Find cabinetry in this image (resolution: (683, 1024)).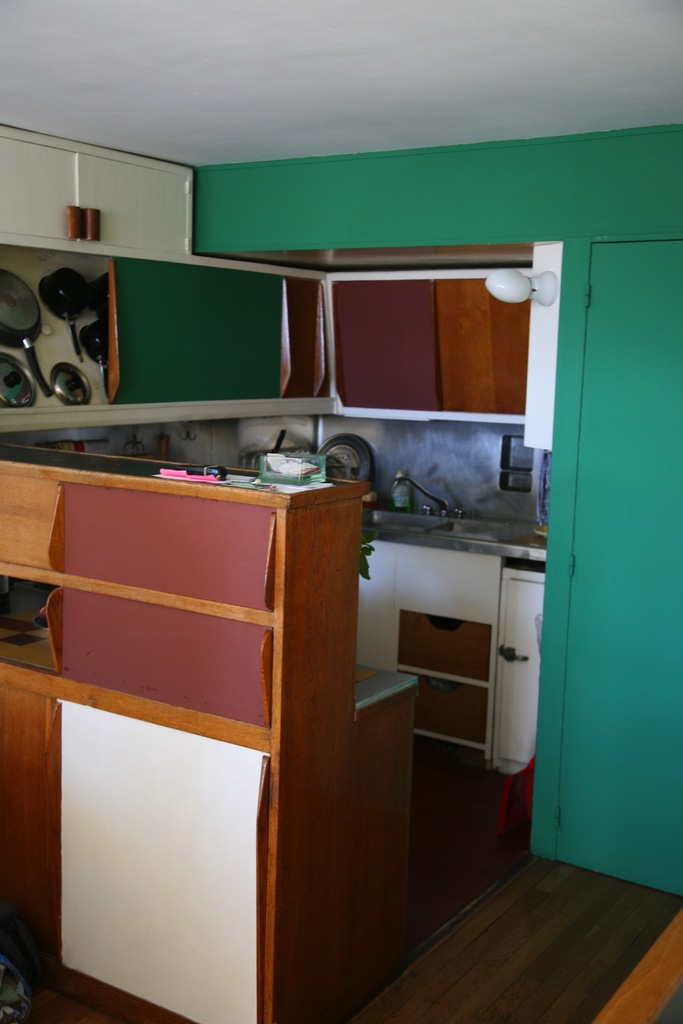
[40, 513, 367, 1023].
